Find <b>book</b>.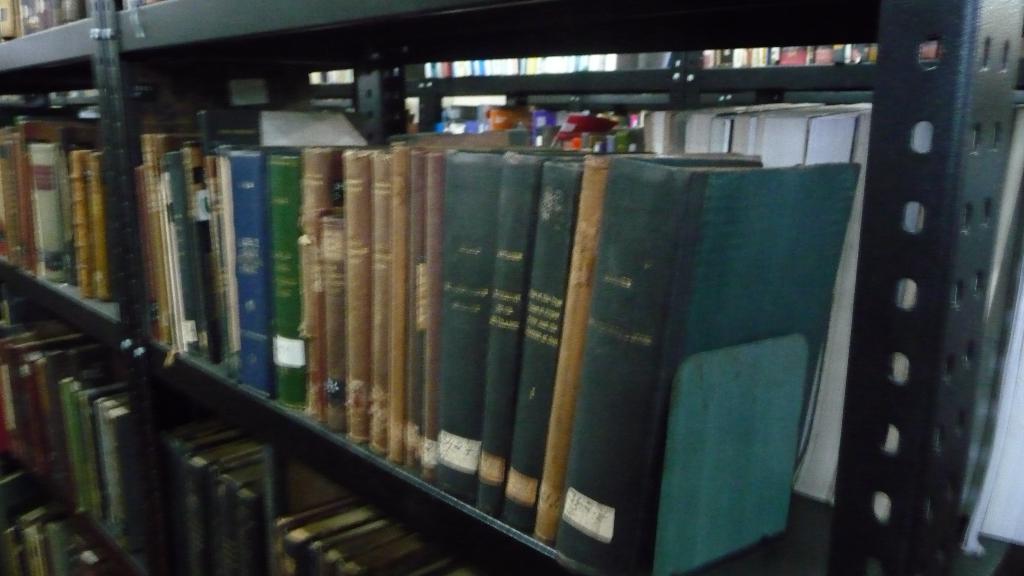
[left=617, top=142, right=784, bottom=575].
